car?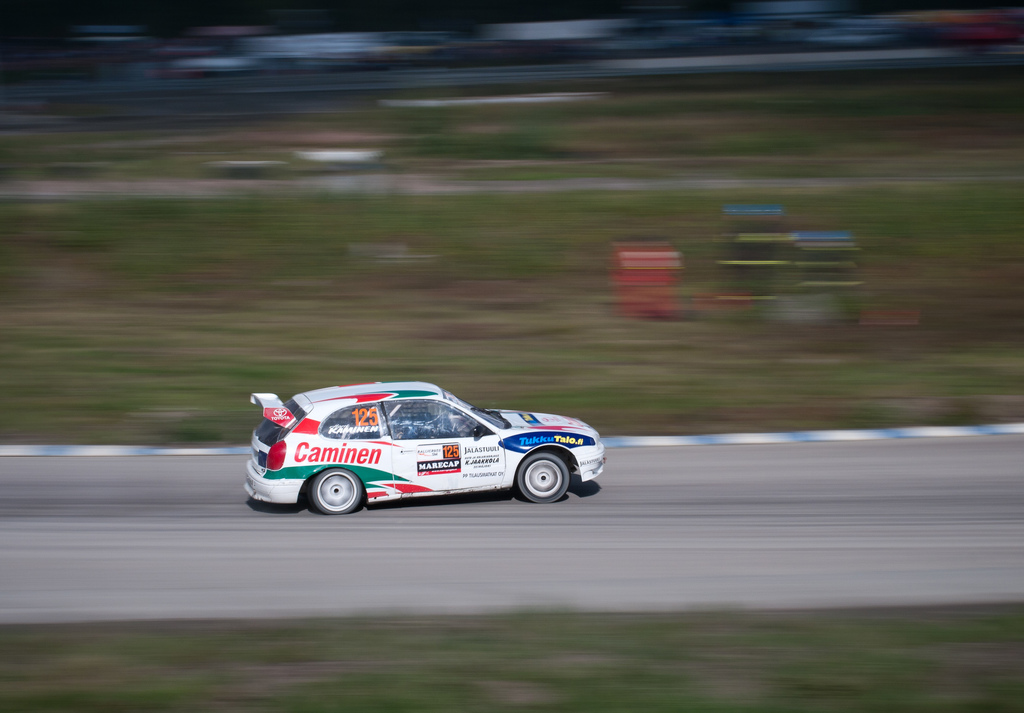
crop(243, 380, 604, 516)
